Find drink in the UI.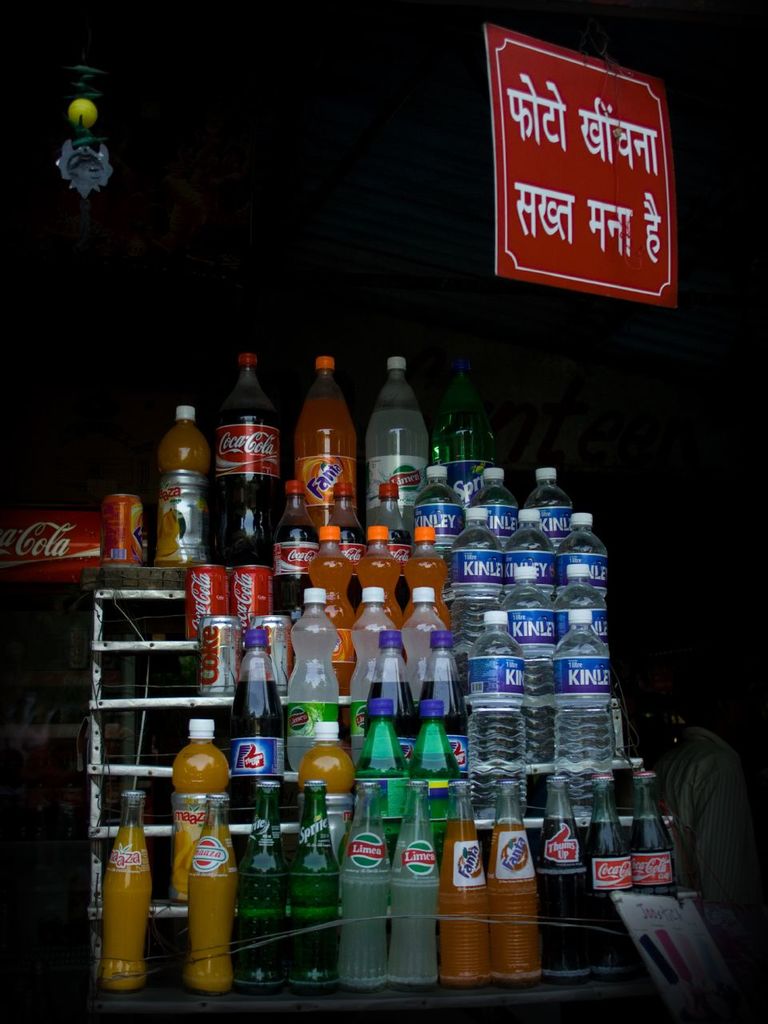
UI element at region(519, 482, 569, 533).
